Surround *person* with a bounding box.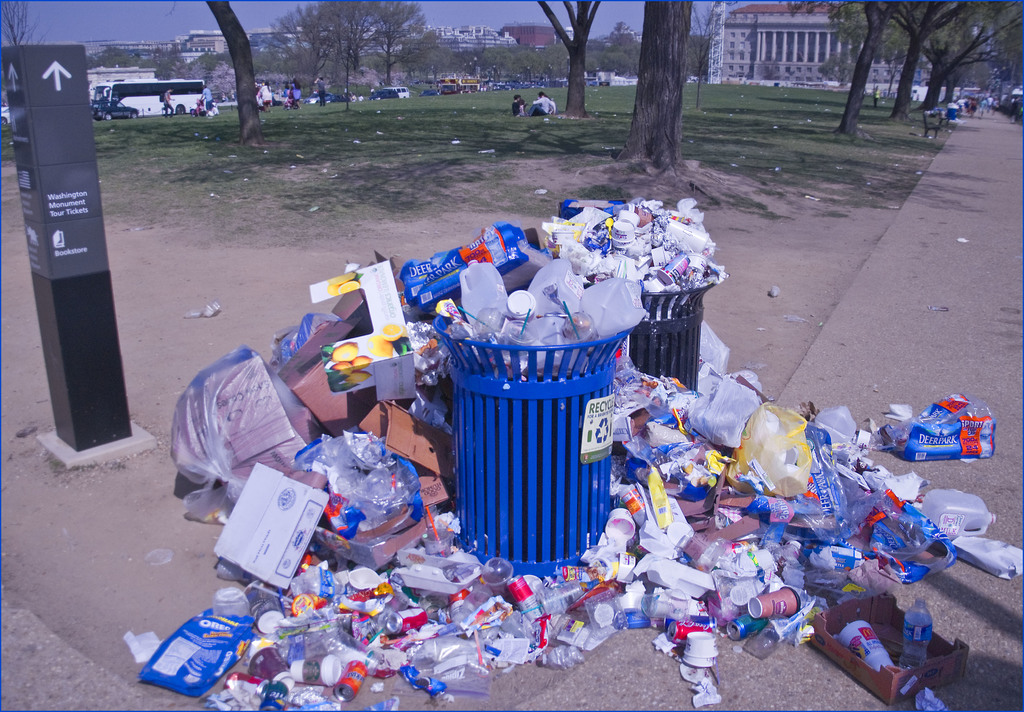
left=159, top=86, right=174, bottom=119.
